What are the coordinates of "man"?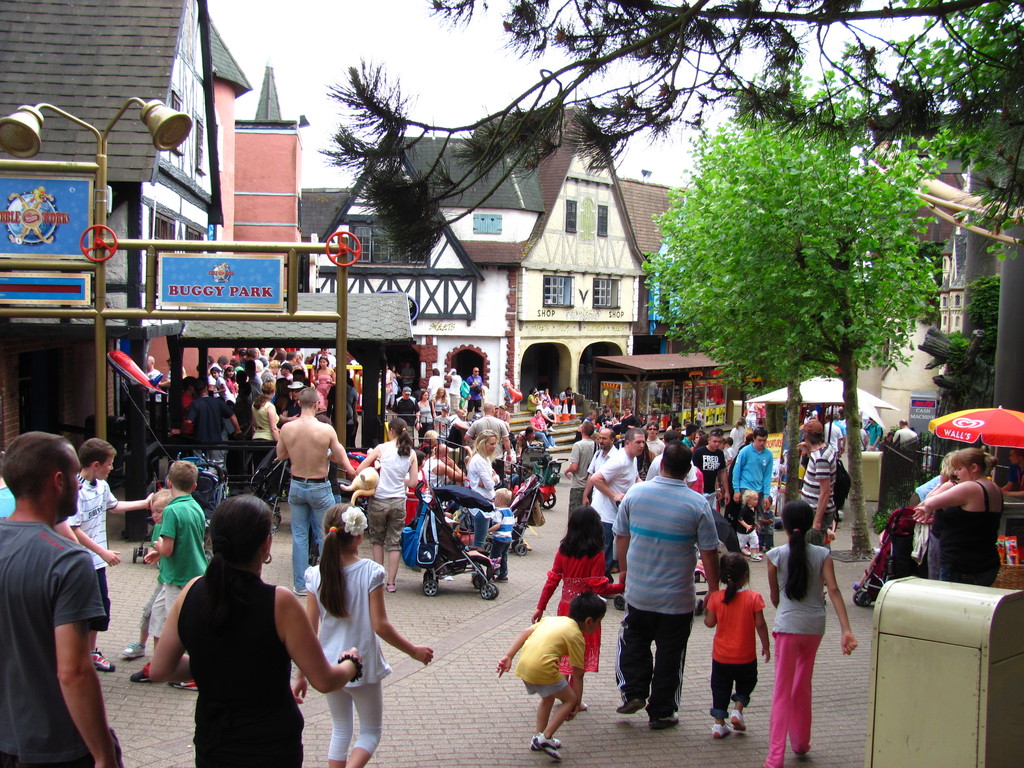
(836, 412, 848, 449).
